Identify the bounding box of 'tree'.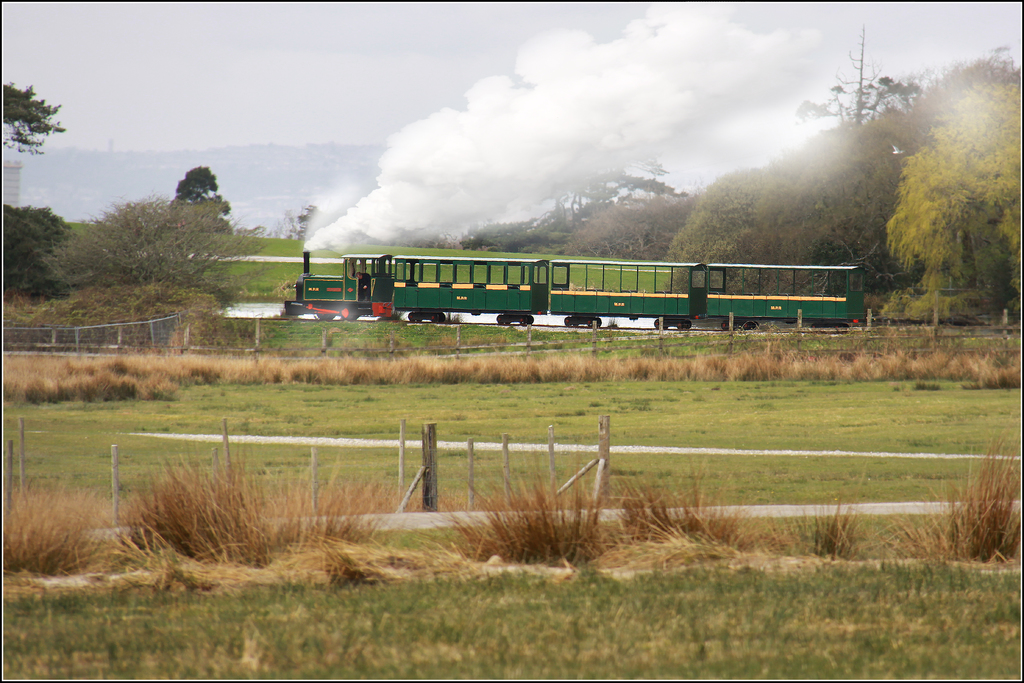
select_region(538, 186, 689, 260).
